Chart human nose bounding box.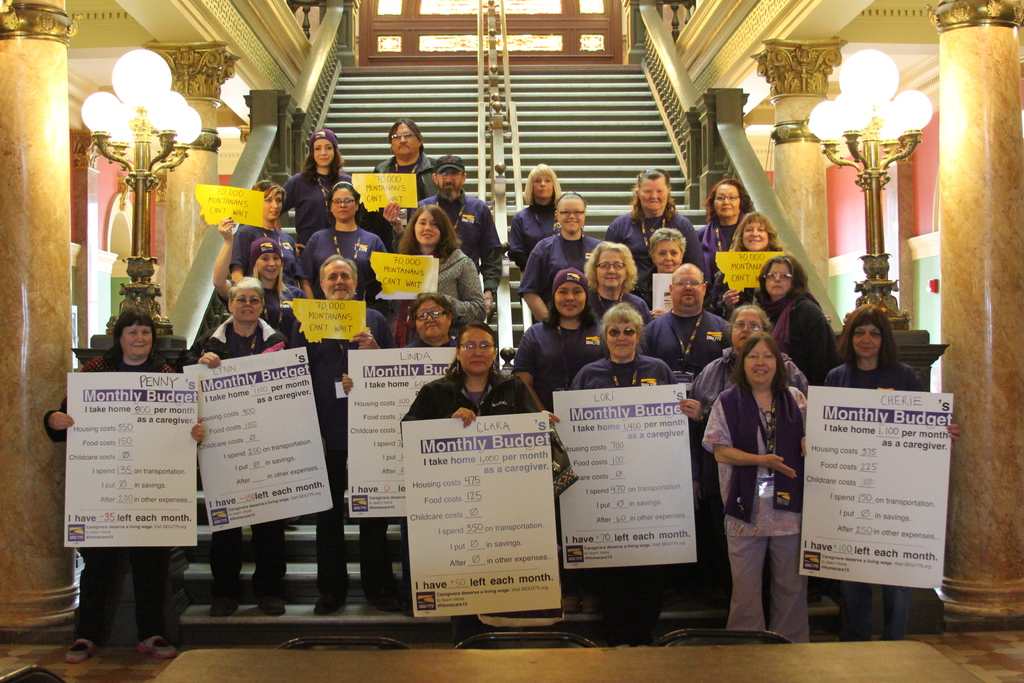
Charted: BBox(683, 283, 693, 294).
